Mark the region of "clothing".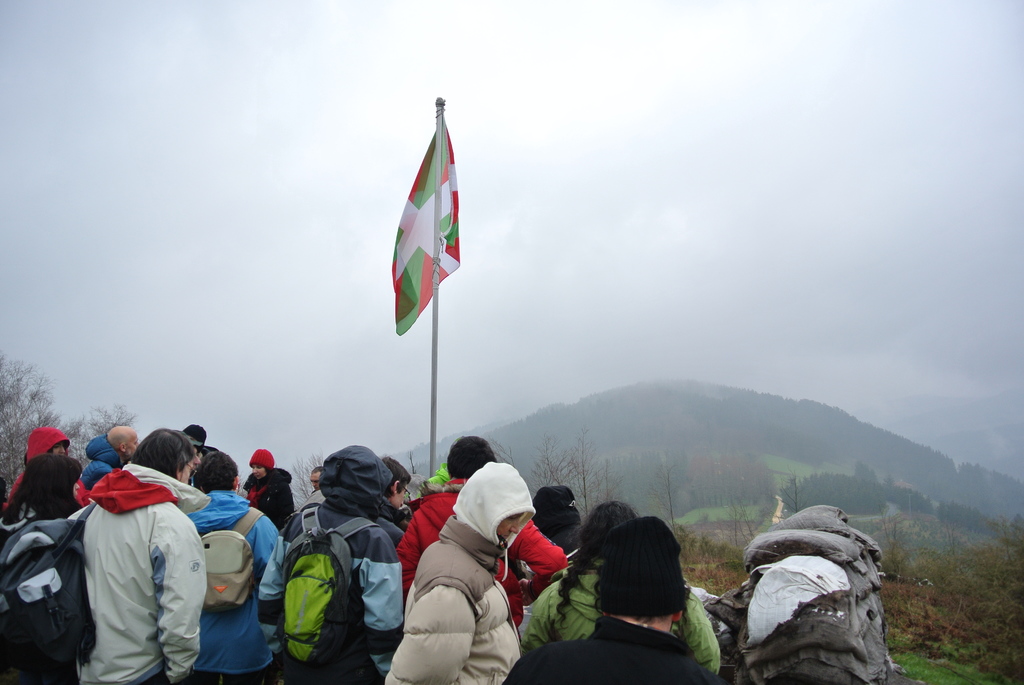
Region: (47, 453, 213, 684).
